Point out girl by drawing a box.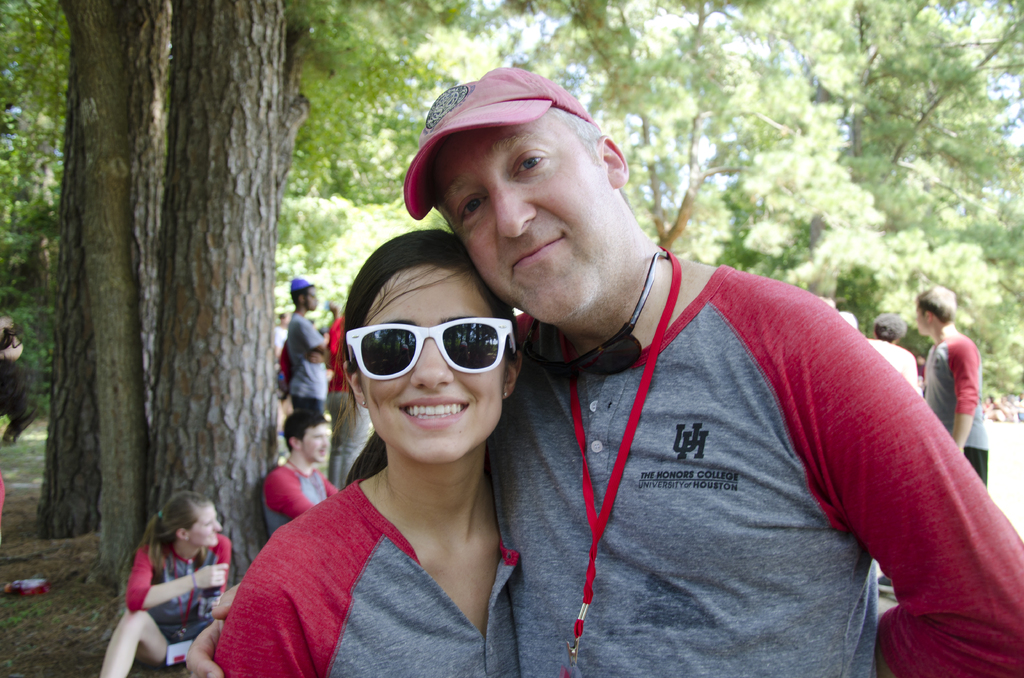
pyautogui.locateOnScreen(211, 229, 534, 676).
